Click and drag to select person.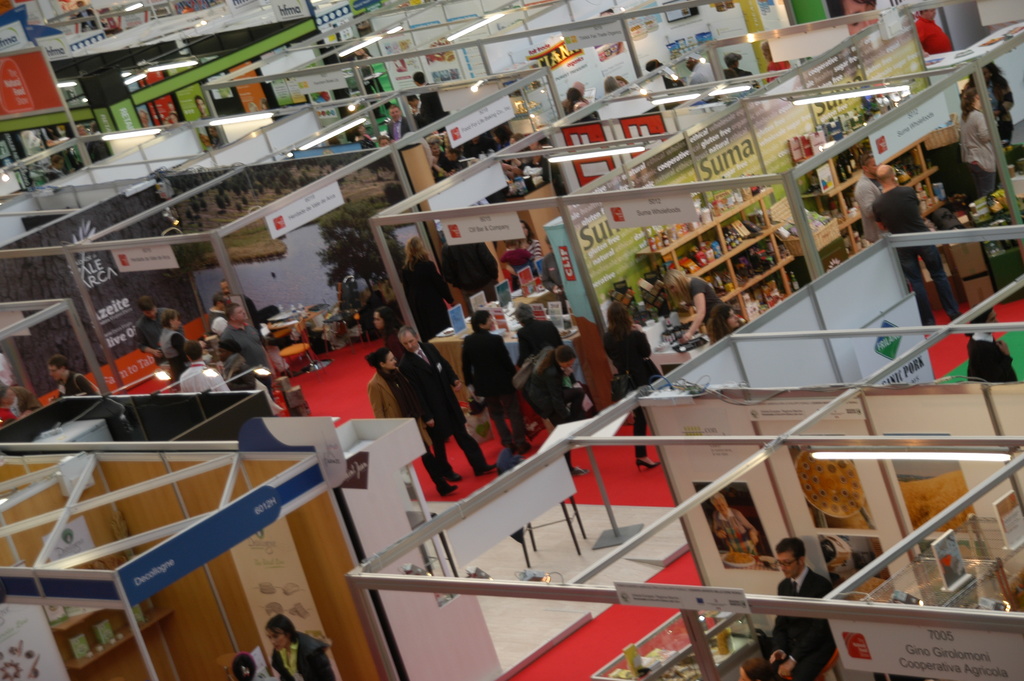
Selection: [709,302,740,345].
